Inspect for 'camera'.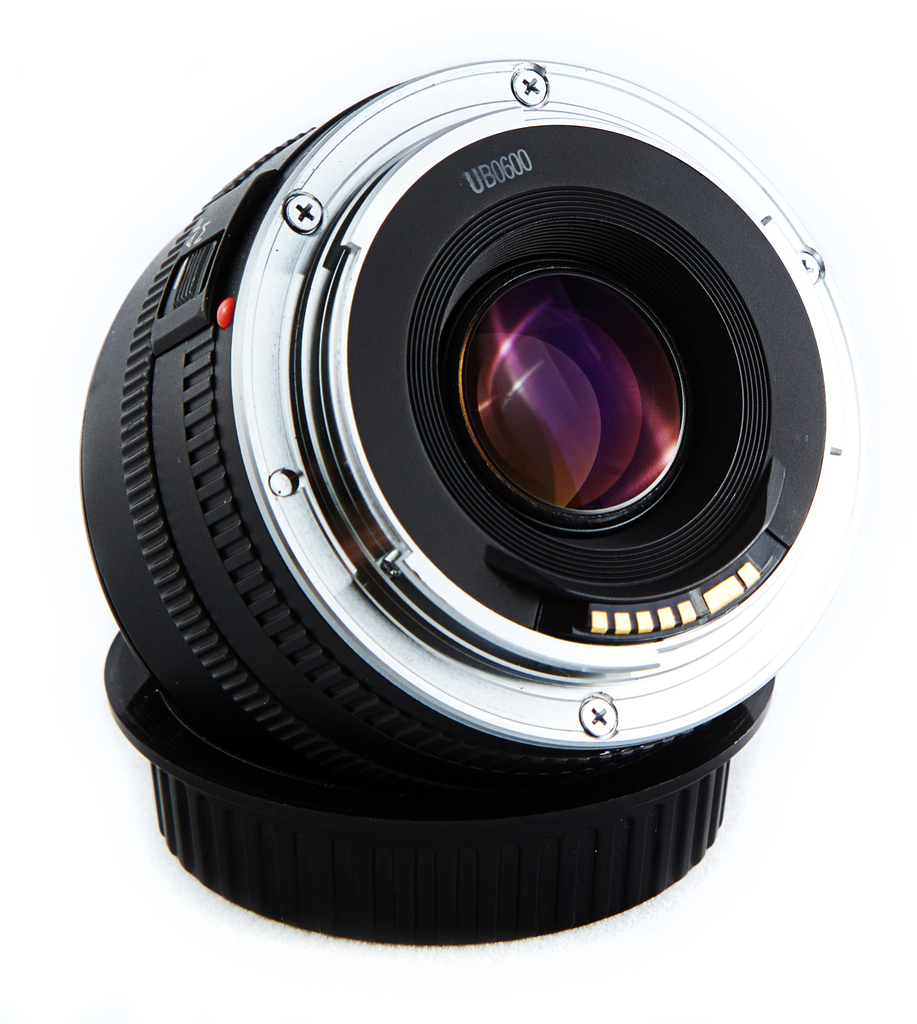
Inspection: (81, 55, 852, 951).
